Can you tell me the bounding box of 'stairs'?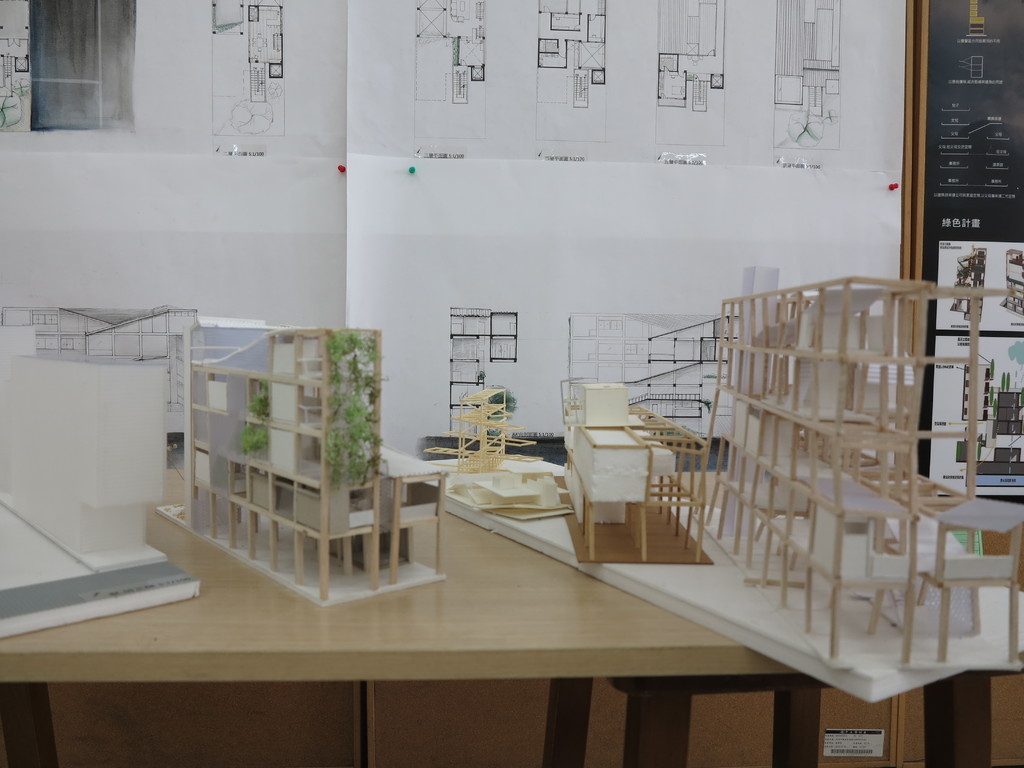
rect(453, 380, 518, 476).
